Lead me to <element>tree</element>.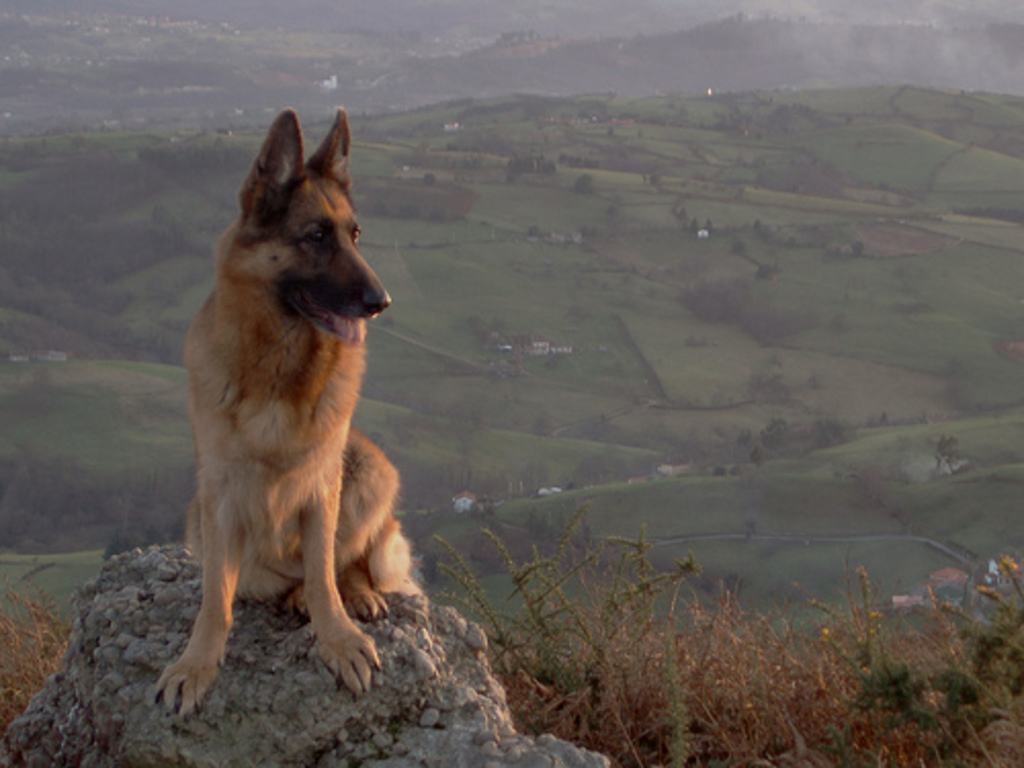
Lead to l=674, t=209, r=678, b=221.
